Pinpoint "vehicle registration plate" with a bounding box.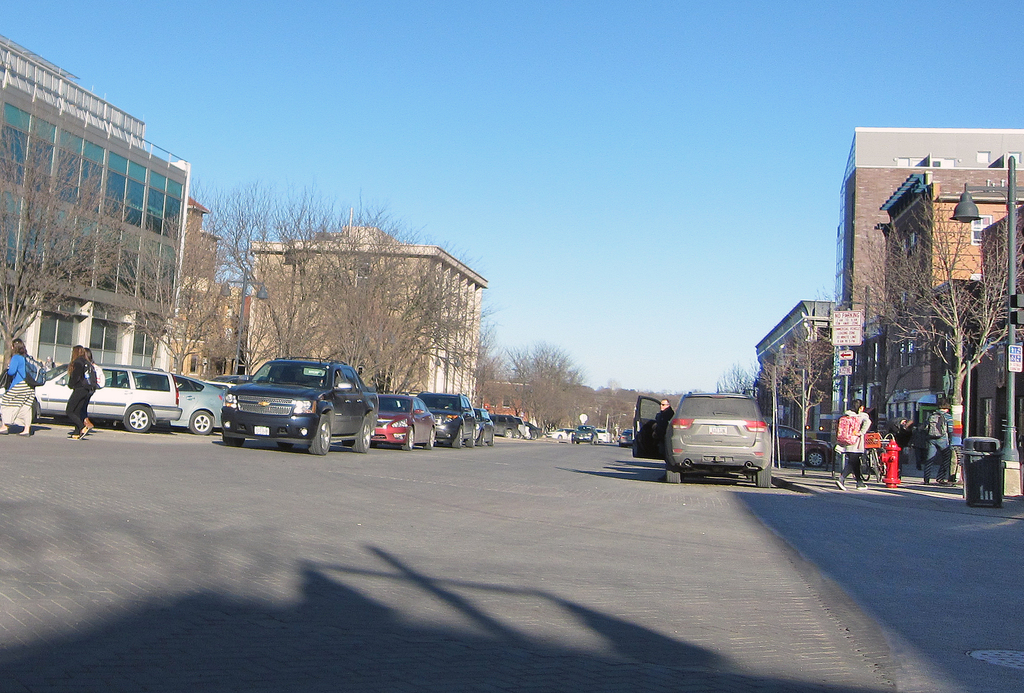
[254, 427, 268, 434].
